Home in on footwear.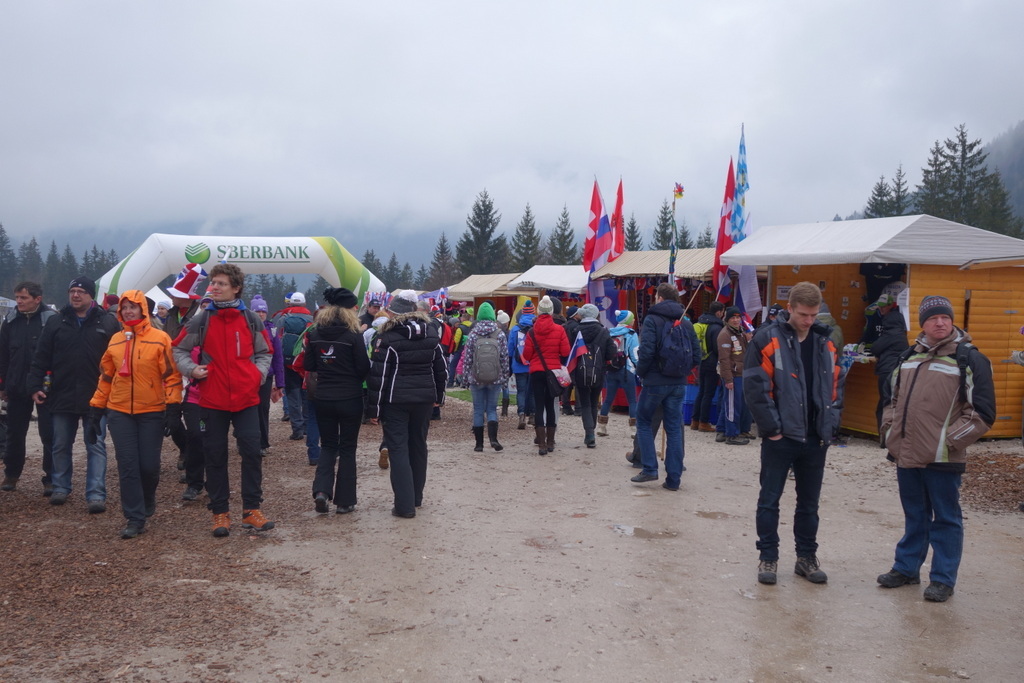
Homed in at [left=179, top=476, right=187, bottom=484].
